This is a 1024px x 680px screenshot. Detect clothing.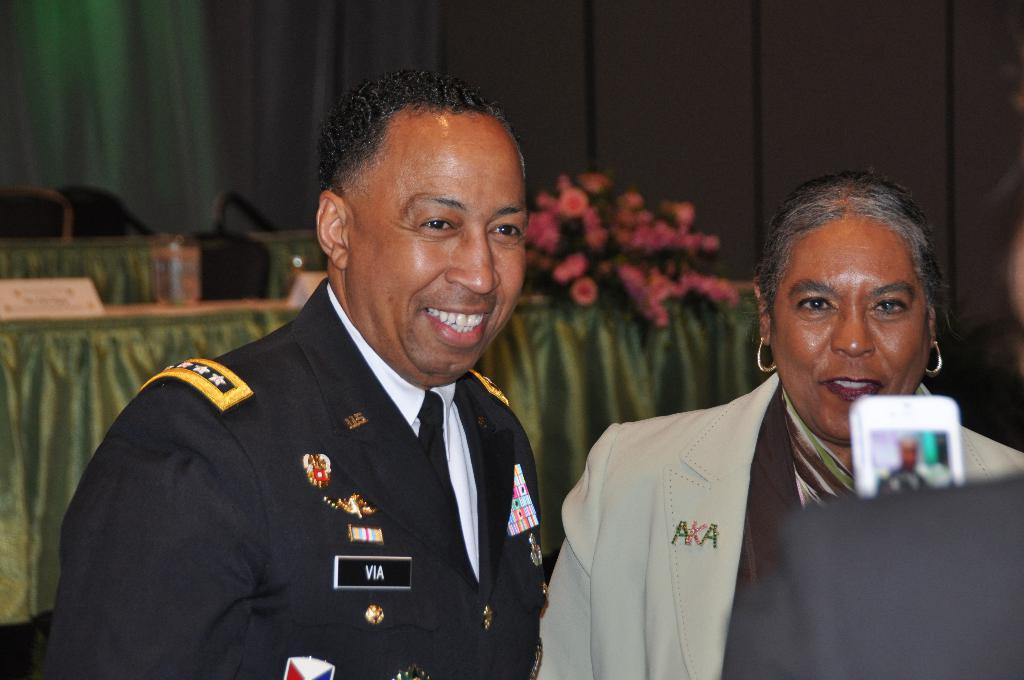
crop(737, 468, 1021, 679).
